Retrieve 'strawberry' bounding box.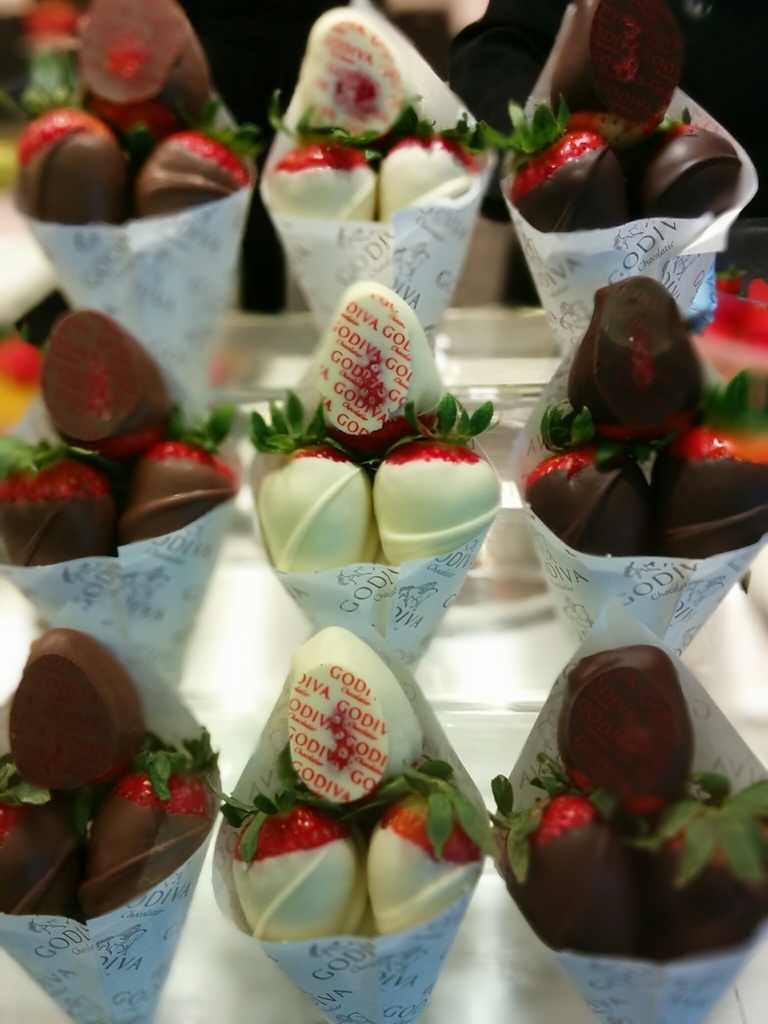
Bounding box: <bbox>0, 754, 92, 931</bbox>.
